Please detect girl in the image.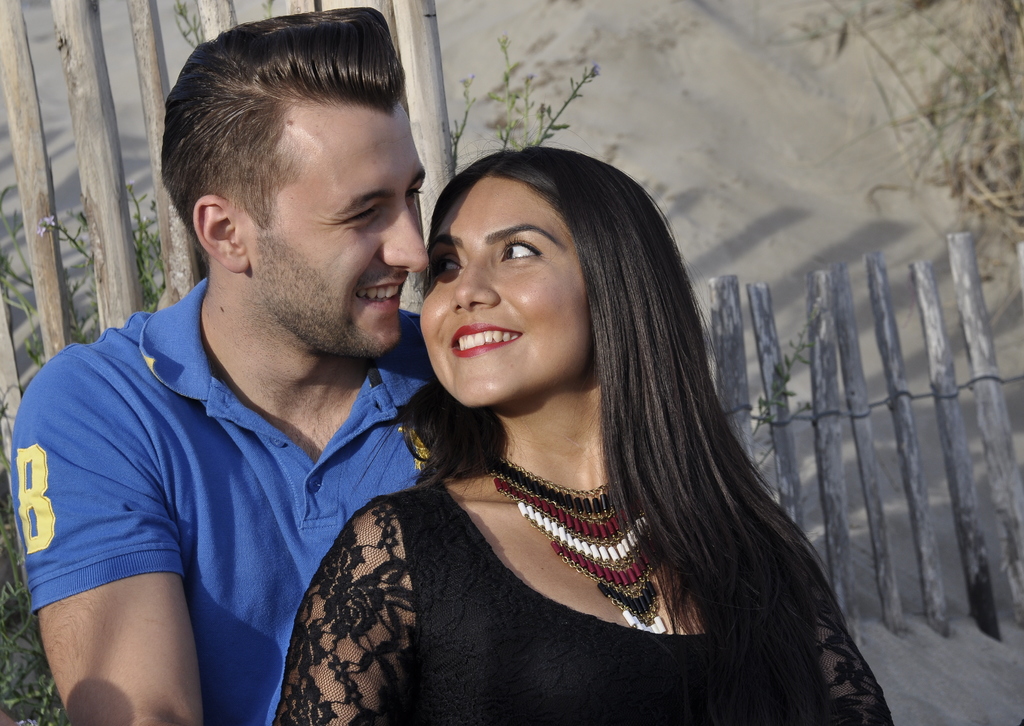
left=270, top=145, right=894, bottom=725.
